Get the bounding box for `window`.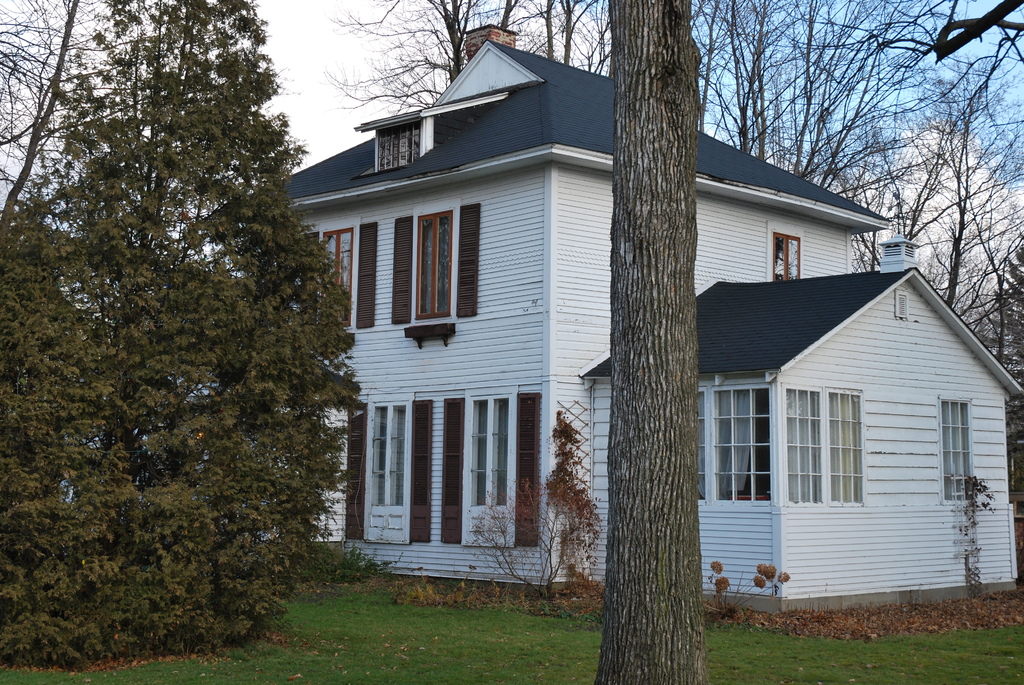
bbox=(419, 216, 450, 316).
